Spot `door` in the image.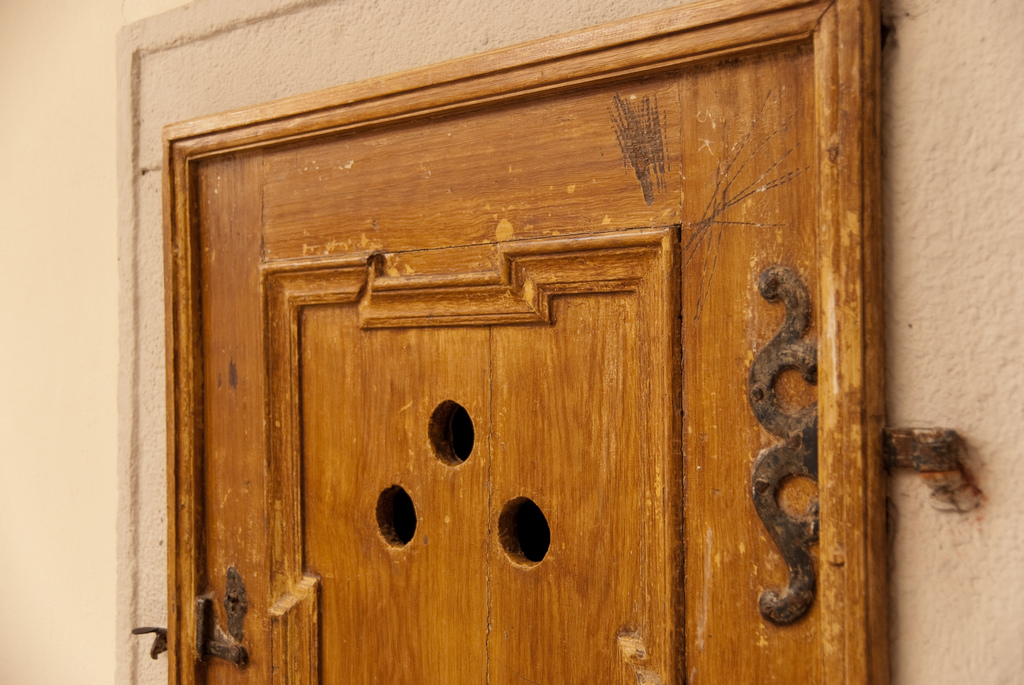
`door` found at 149 0 872 684.
